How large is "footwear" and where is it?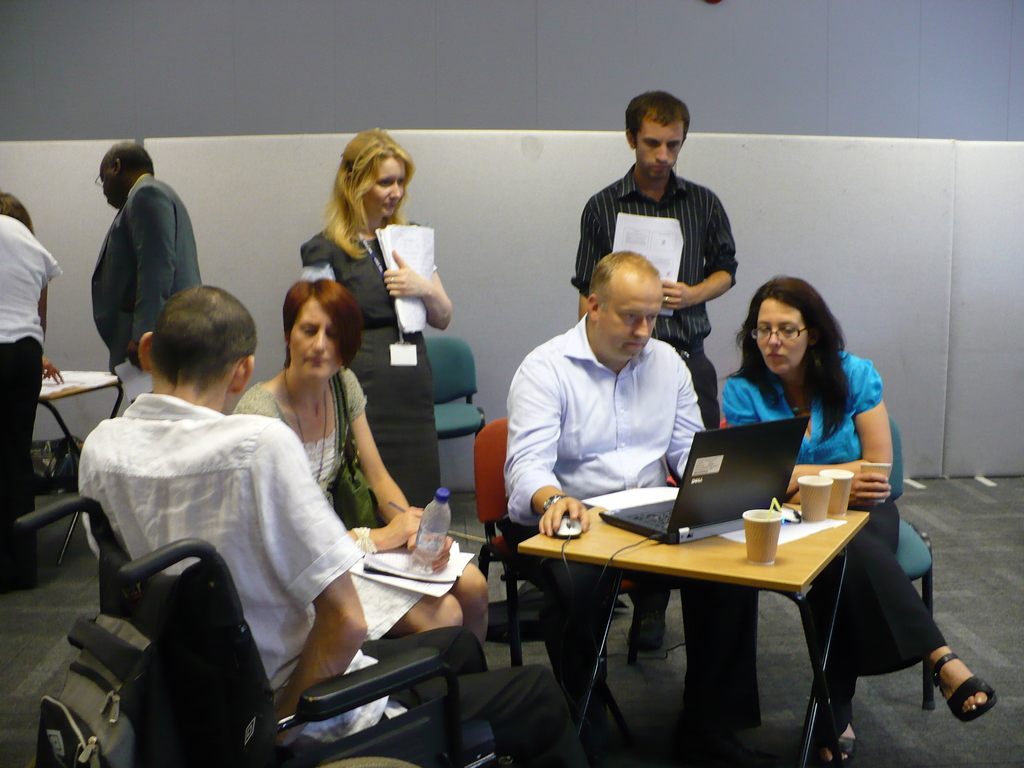
Bounding box: (left=824, top=721, right=863, bottom=767).
